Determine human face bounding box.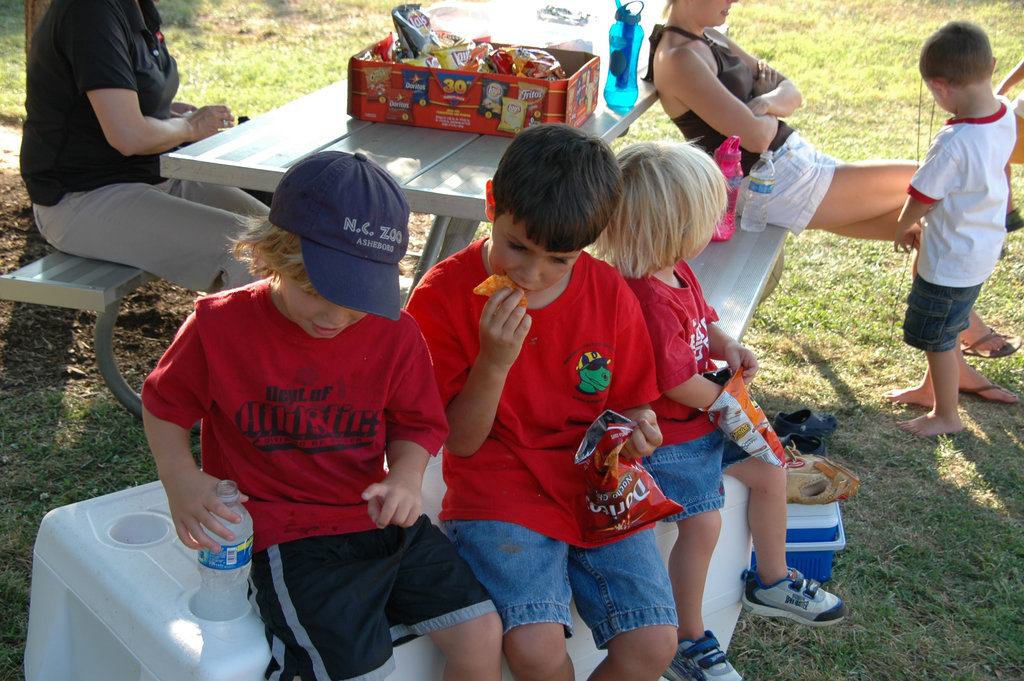
Determined: 286:274:370:336.
